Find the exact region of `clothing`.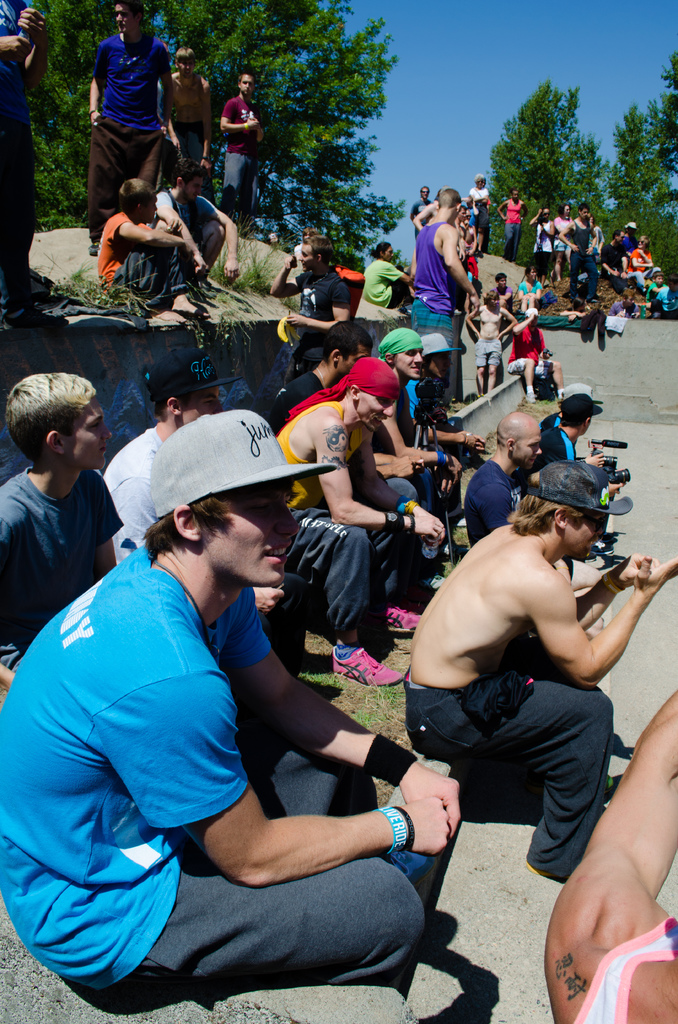
Exact region: {"left": 291, "top": 264, "right": 357, "bottom": 383}.
